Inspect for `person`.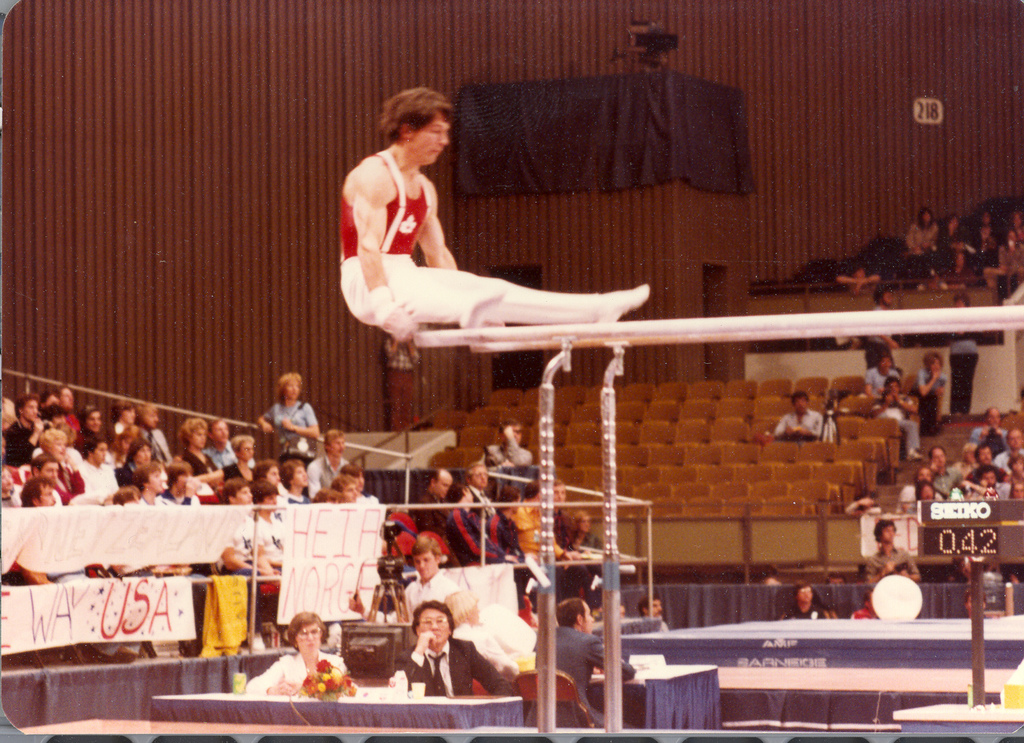
Inspection: <bbox>863, 352, 904, 397</bbox>.
